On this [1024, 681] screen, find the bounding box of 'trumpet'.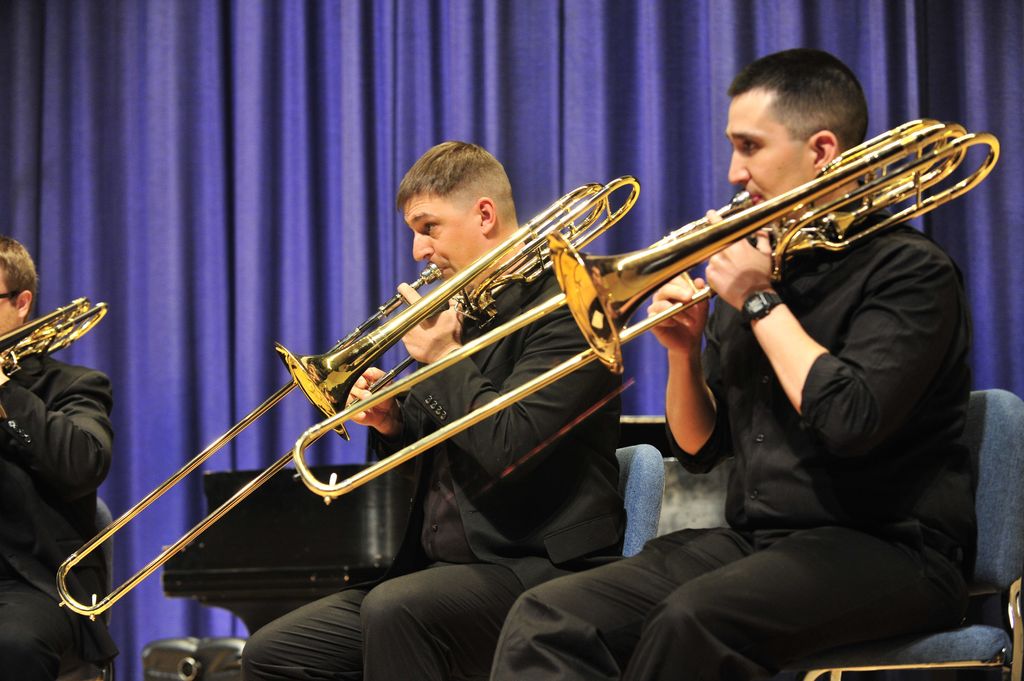
Bounding box: x1=293, y1=116, x2=957, y2=395.
